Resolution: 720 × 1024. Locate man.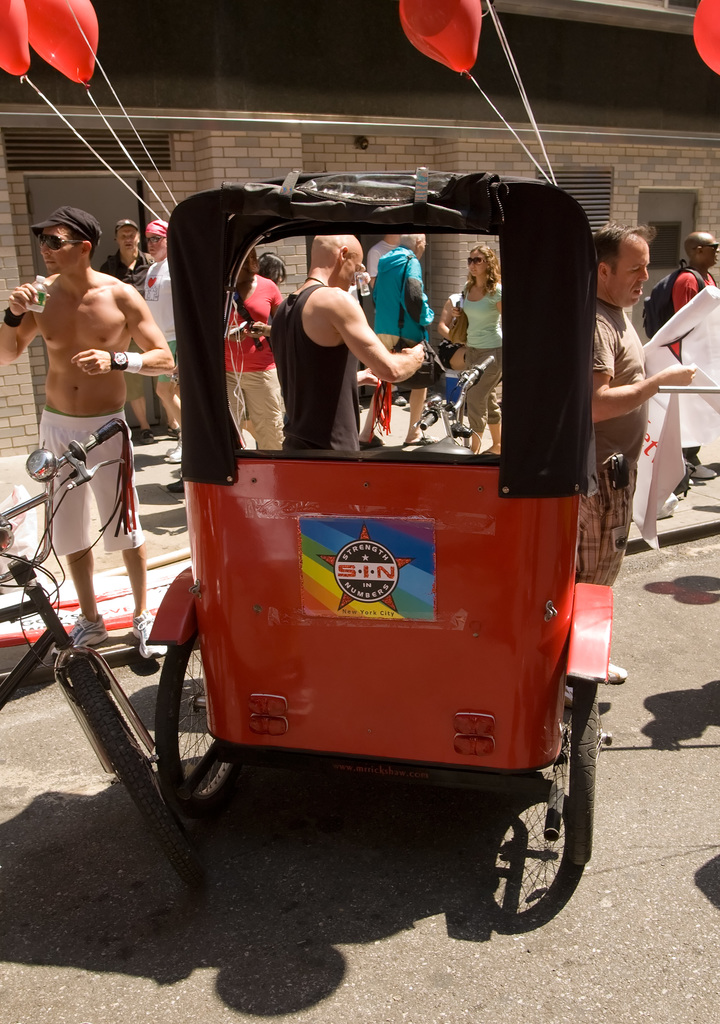
(left=254, top=222, right=433, bottom=472).
